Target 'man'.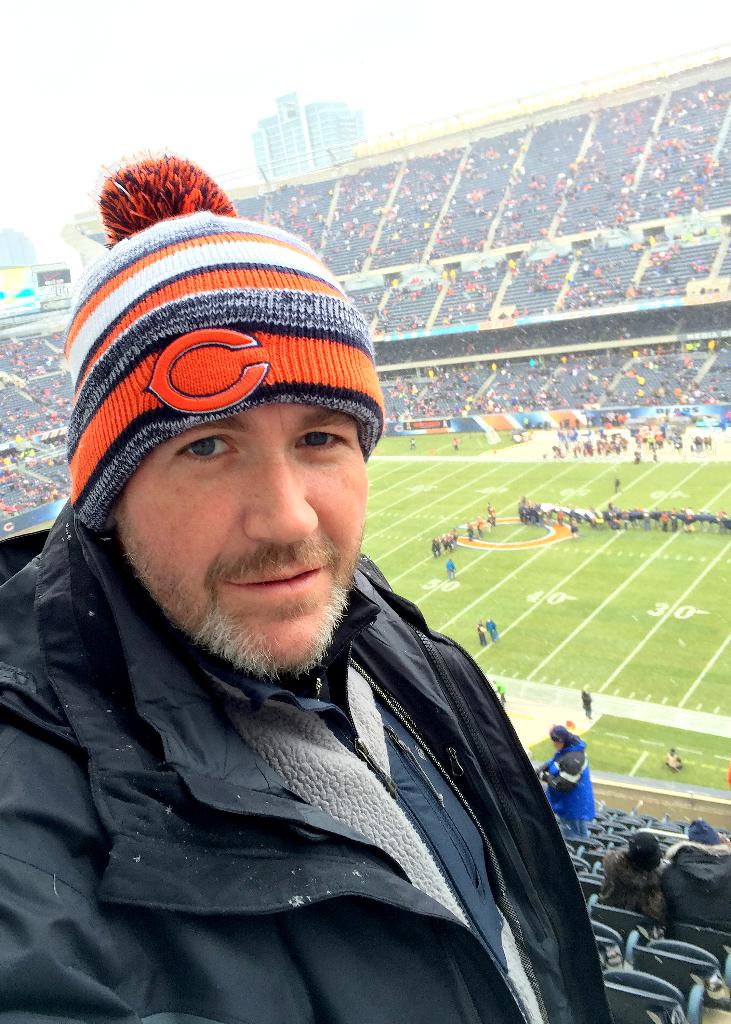
Target region: region(0, 184, 631, 1011).
